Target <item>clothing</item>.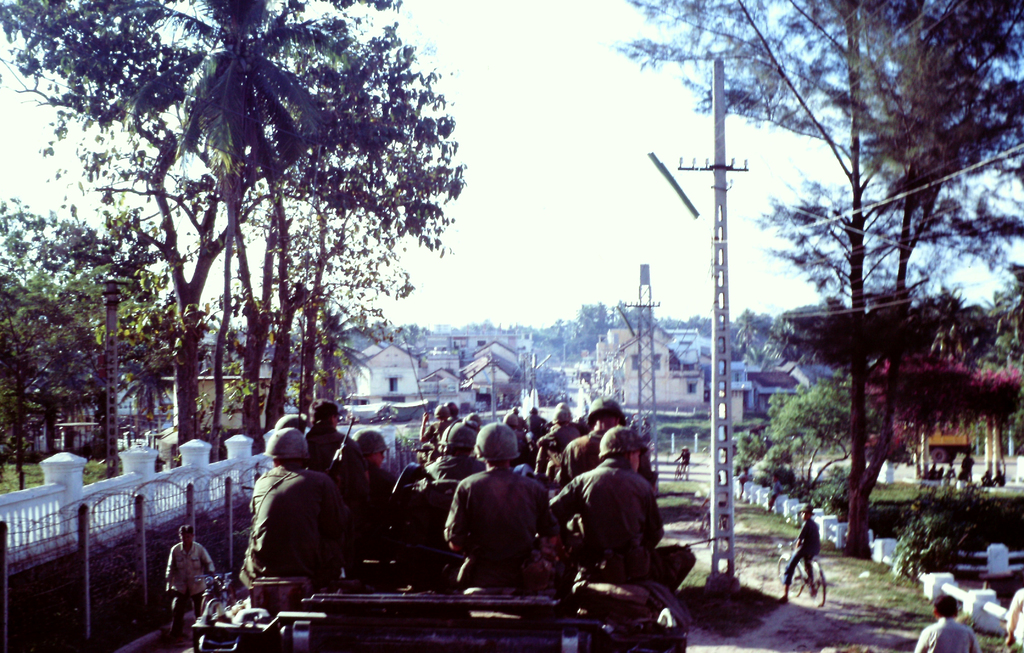
Target region: (x1=556, y1=454, x2=710, y2=593).
